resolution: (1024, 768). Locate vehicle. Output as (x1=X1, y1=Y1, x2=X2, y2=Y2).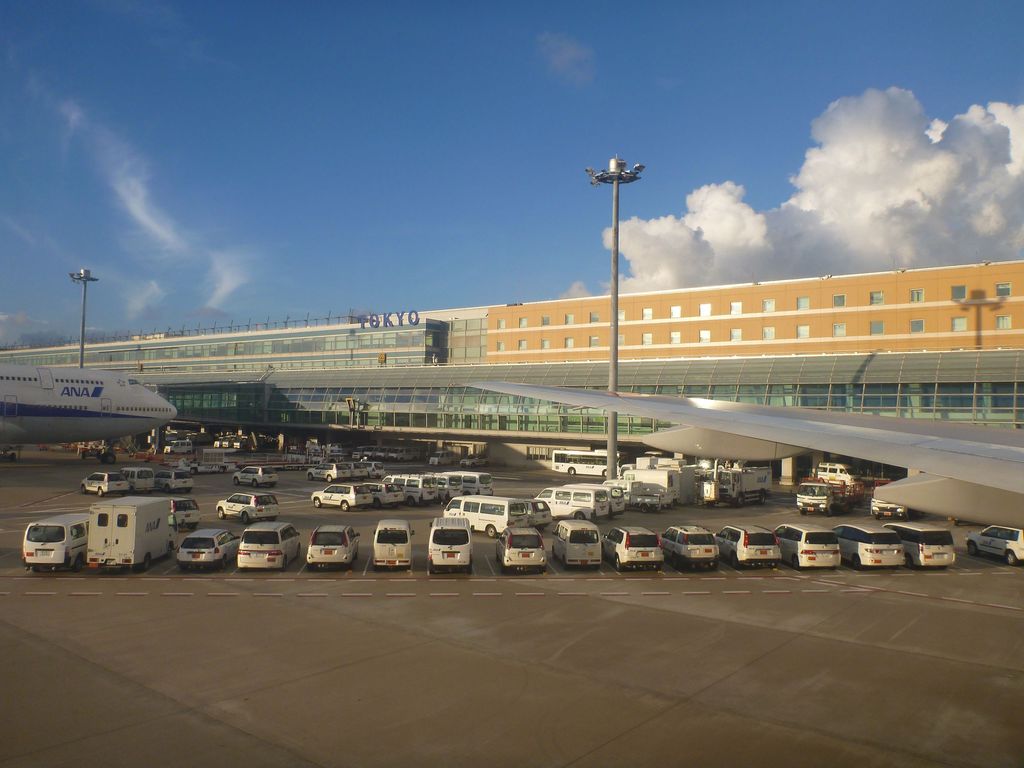
(x1=463, y1=468, x2=495, y2=498).
